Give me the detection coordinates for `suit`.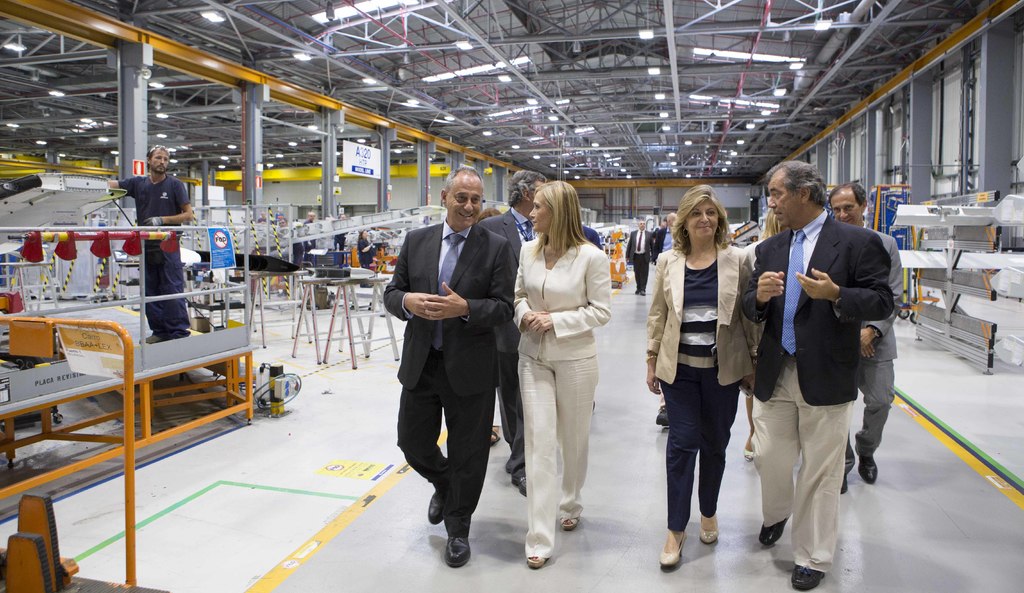
654/228/668/254.
